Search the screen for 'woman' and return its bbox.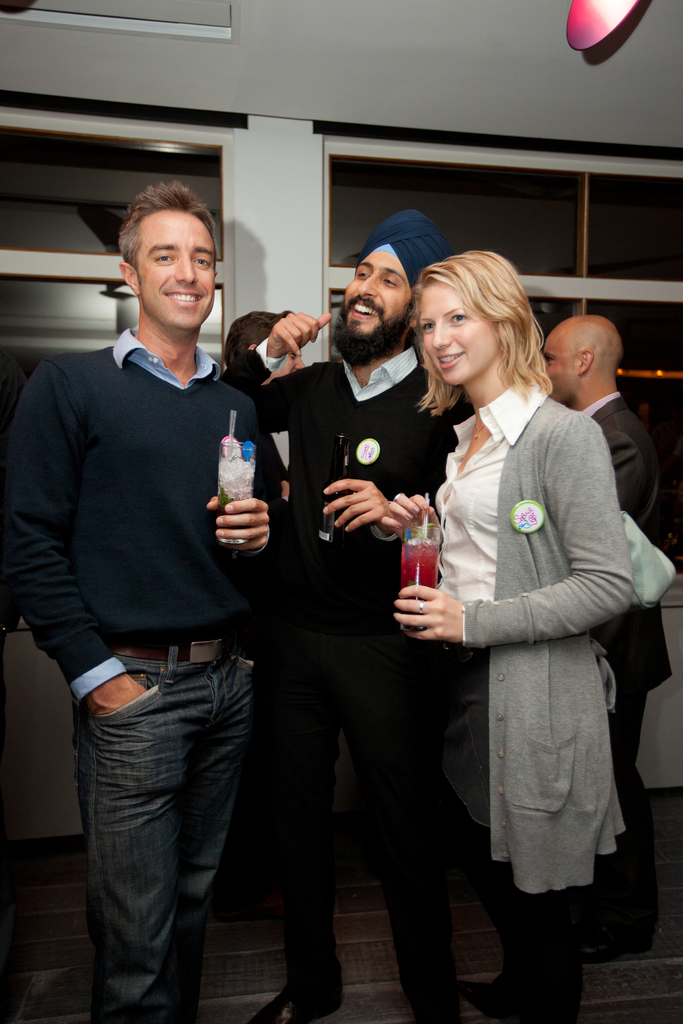
Found: detection(400, 224, 637, 1014).
